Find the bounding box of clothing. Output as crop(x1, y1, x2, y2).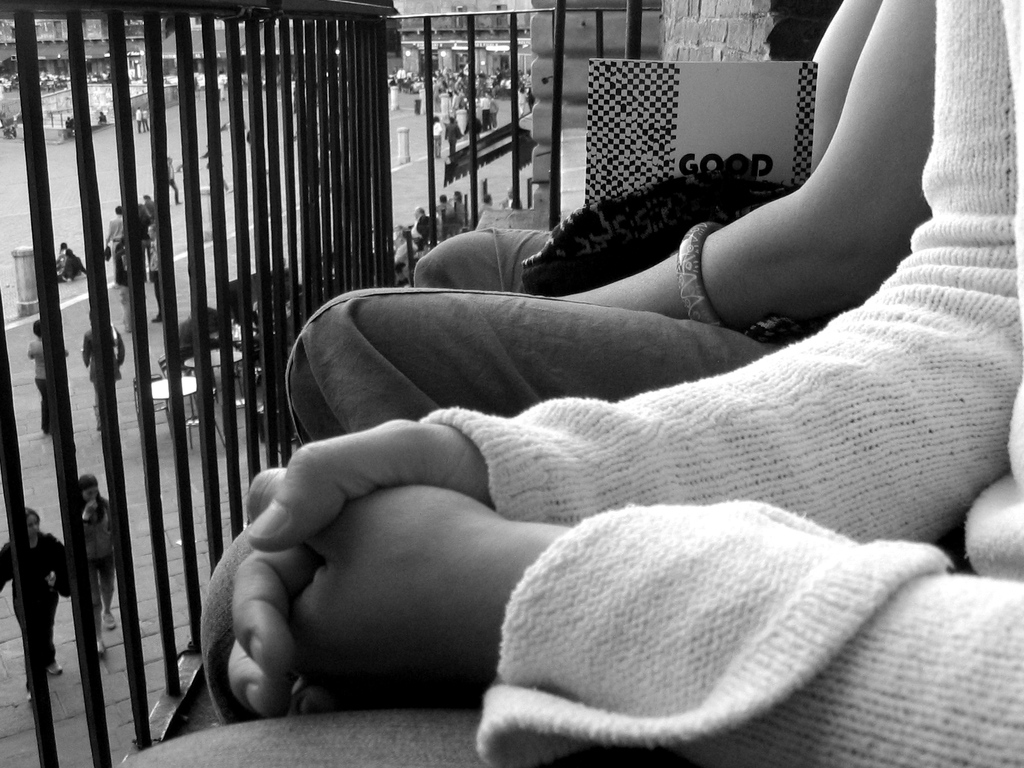
crop(83, 499, 112, 612).
